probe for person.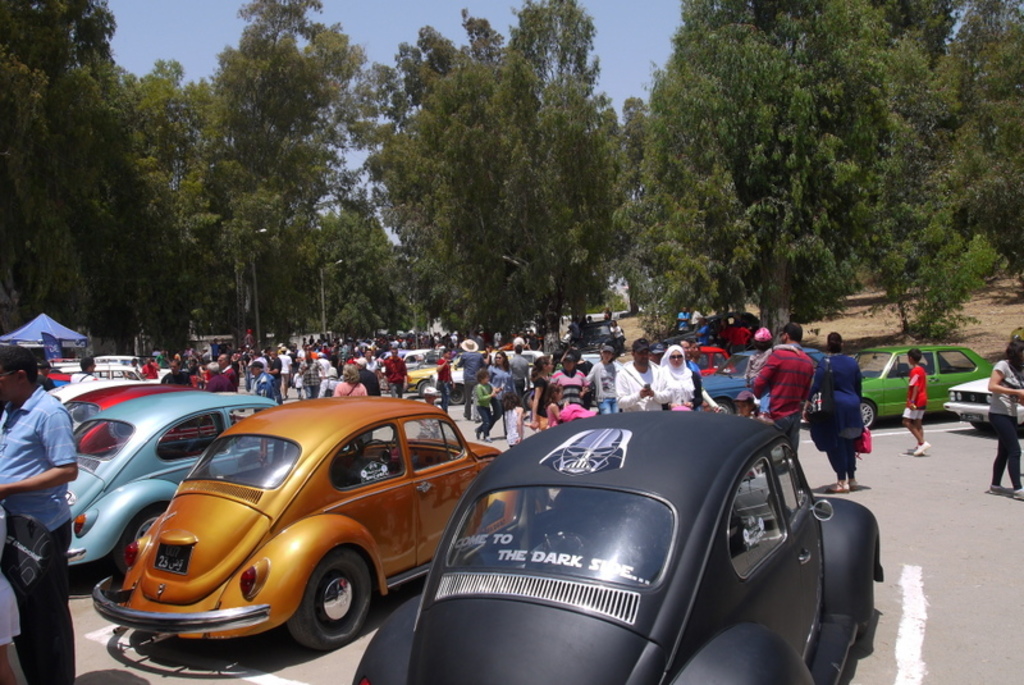
Probe result: bbox=(527, 341, 539, 366).
